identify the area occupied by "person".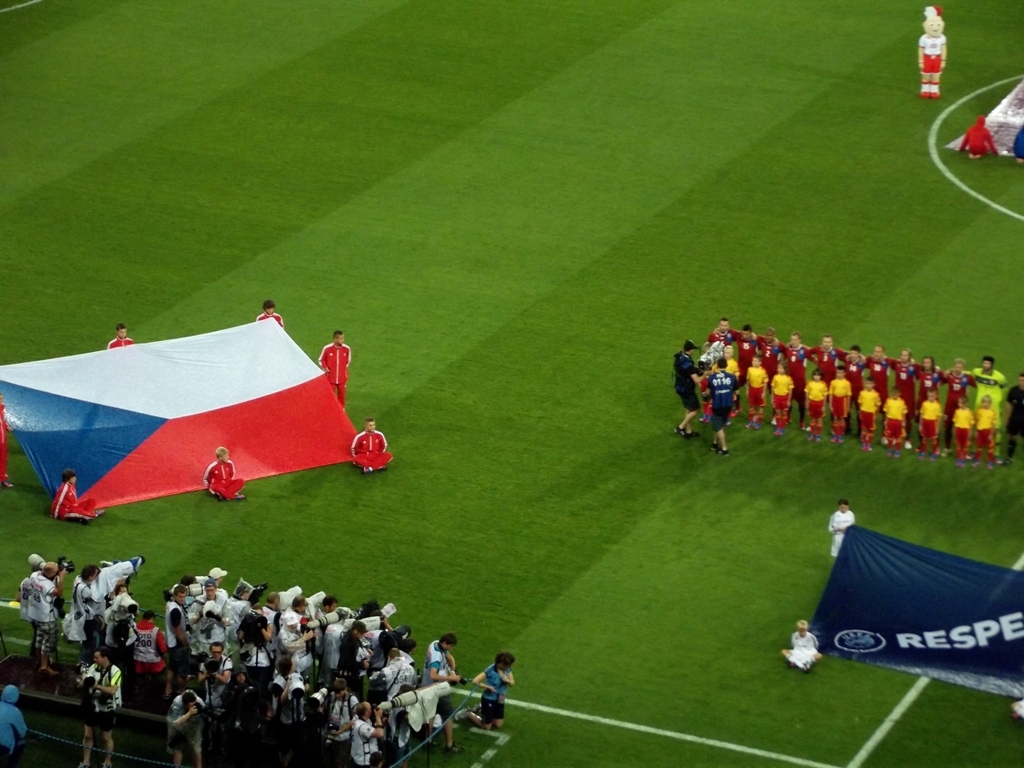
Area: (left=864, top=346, right=892, bottom=418).
